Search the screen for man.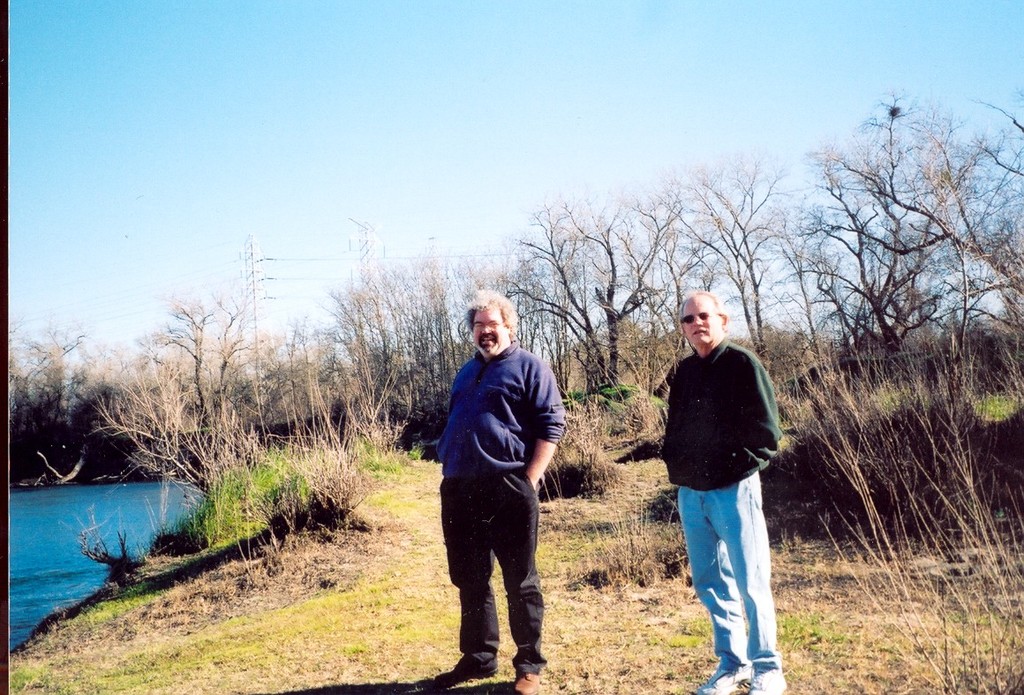
Found at bbox=(665, 279, 798, 694).
